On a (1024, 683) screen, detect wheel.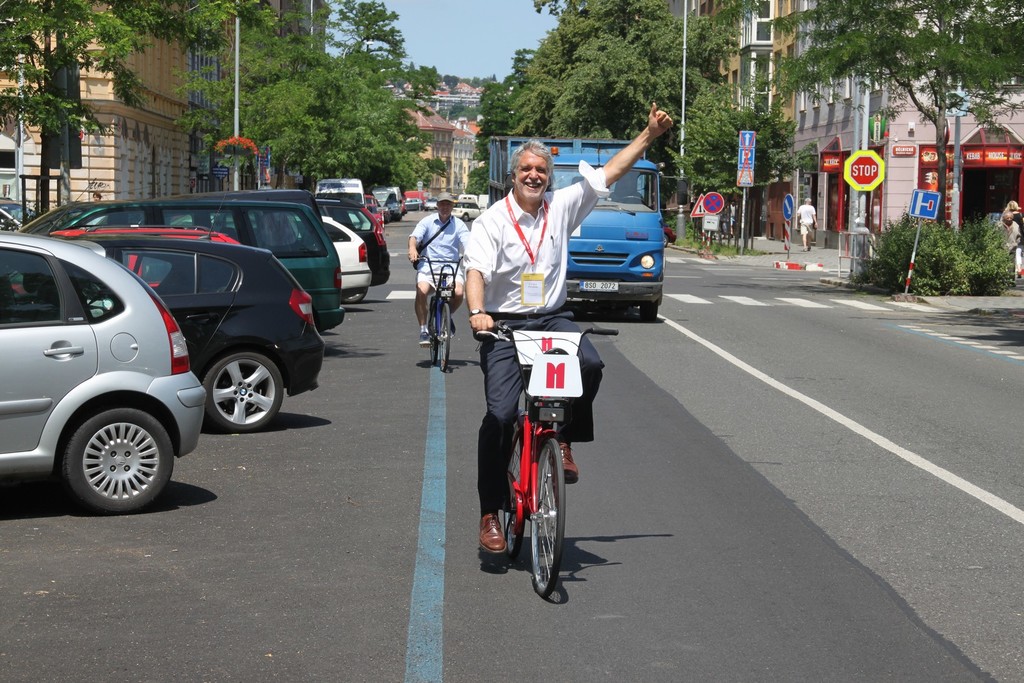
<region>640, 299, 656, 323</region>.
